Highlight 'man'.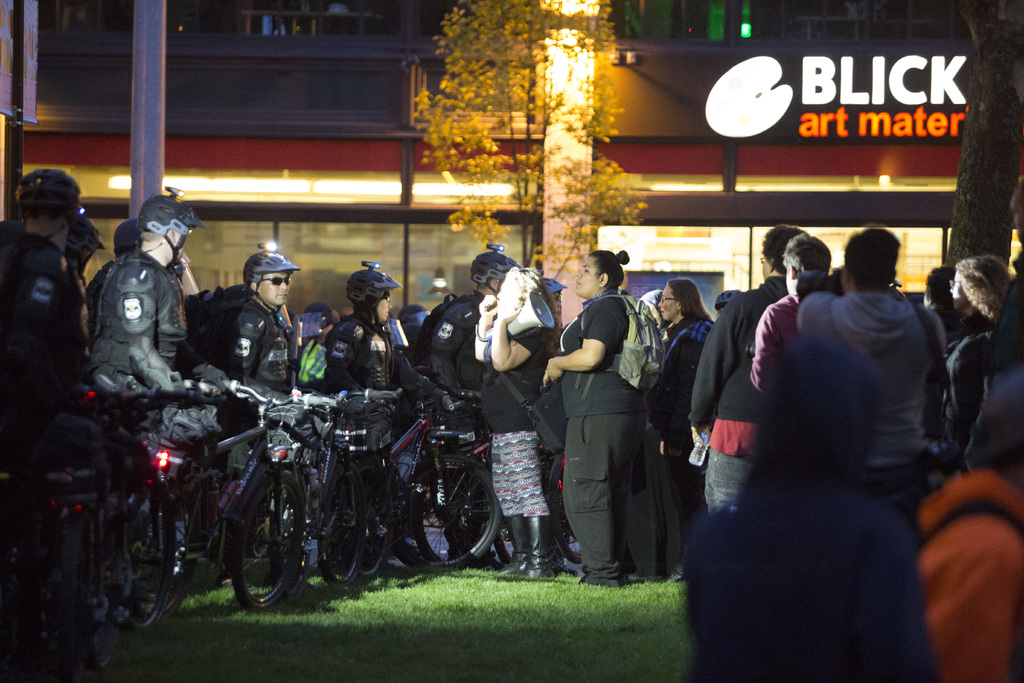
Highlighted region: [797,213,948,481].
